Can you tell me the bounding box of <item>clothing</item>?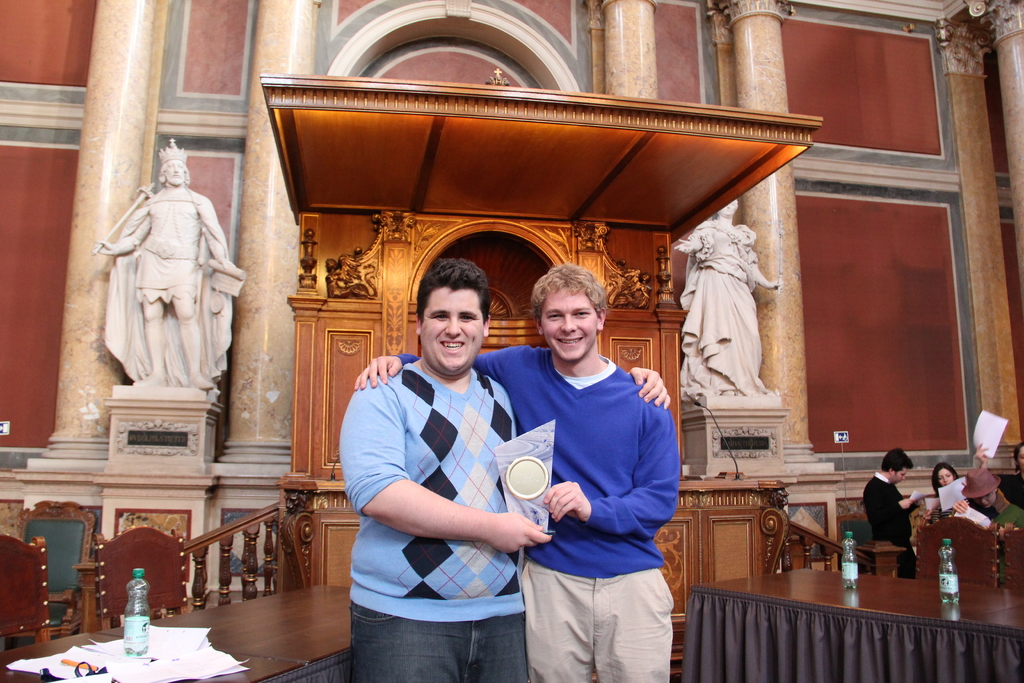
pyautogui.locateOnScreen(929, 501, 956, 525).
